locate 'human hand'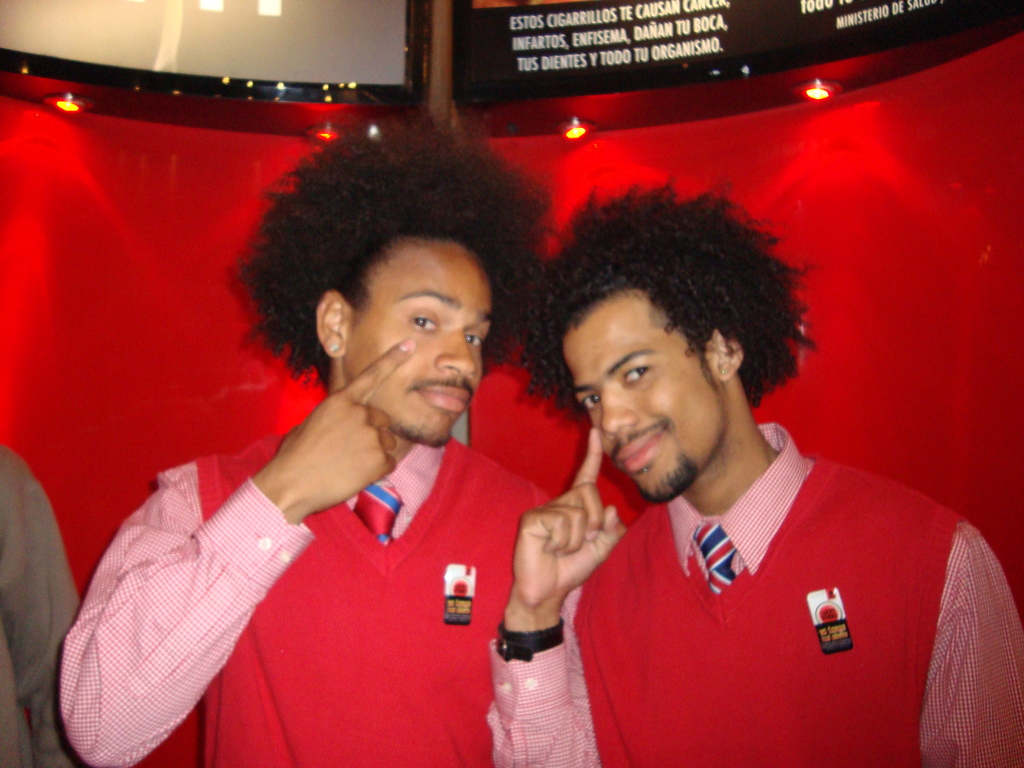
region(515, 426, 629, 606)
